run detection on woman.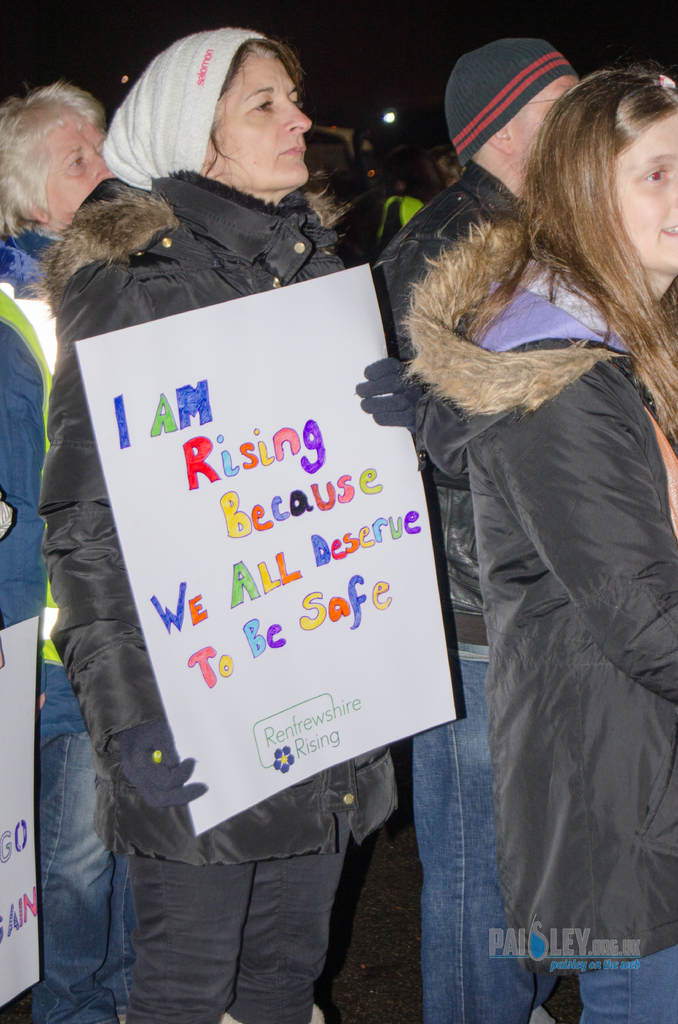
Result: 36,25,483,1023.
